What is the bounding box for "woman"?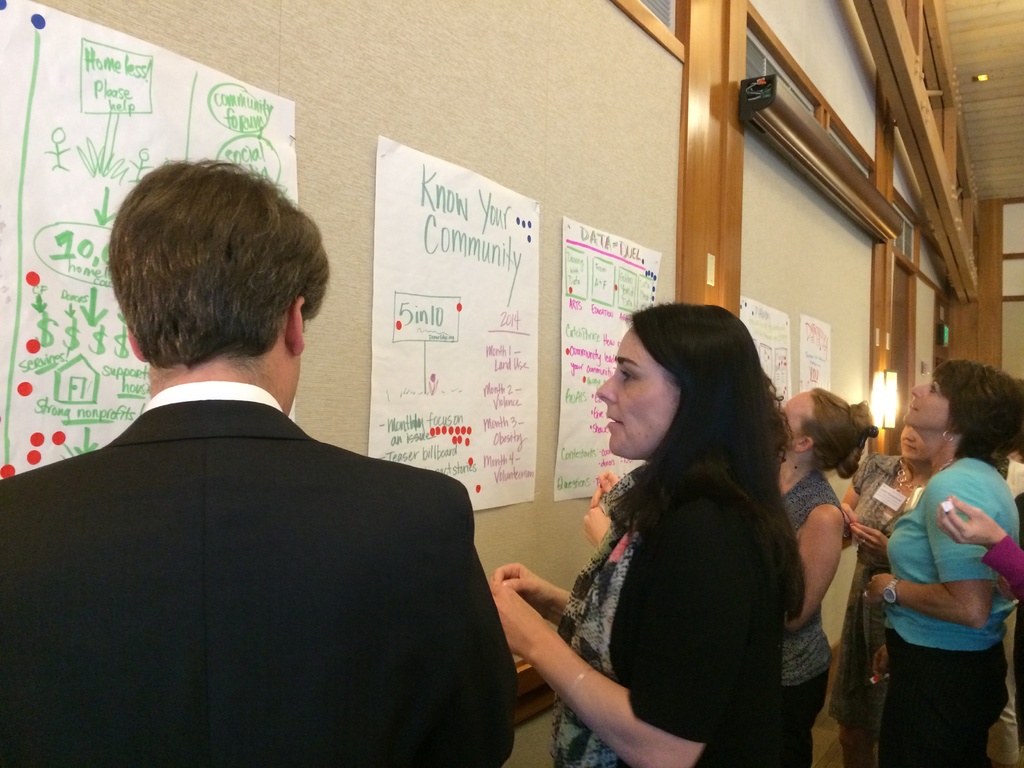
[left=484, top=307, right=805, bottom=767].
